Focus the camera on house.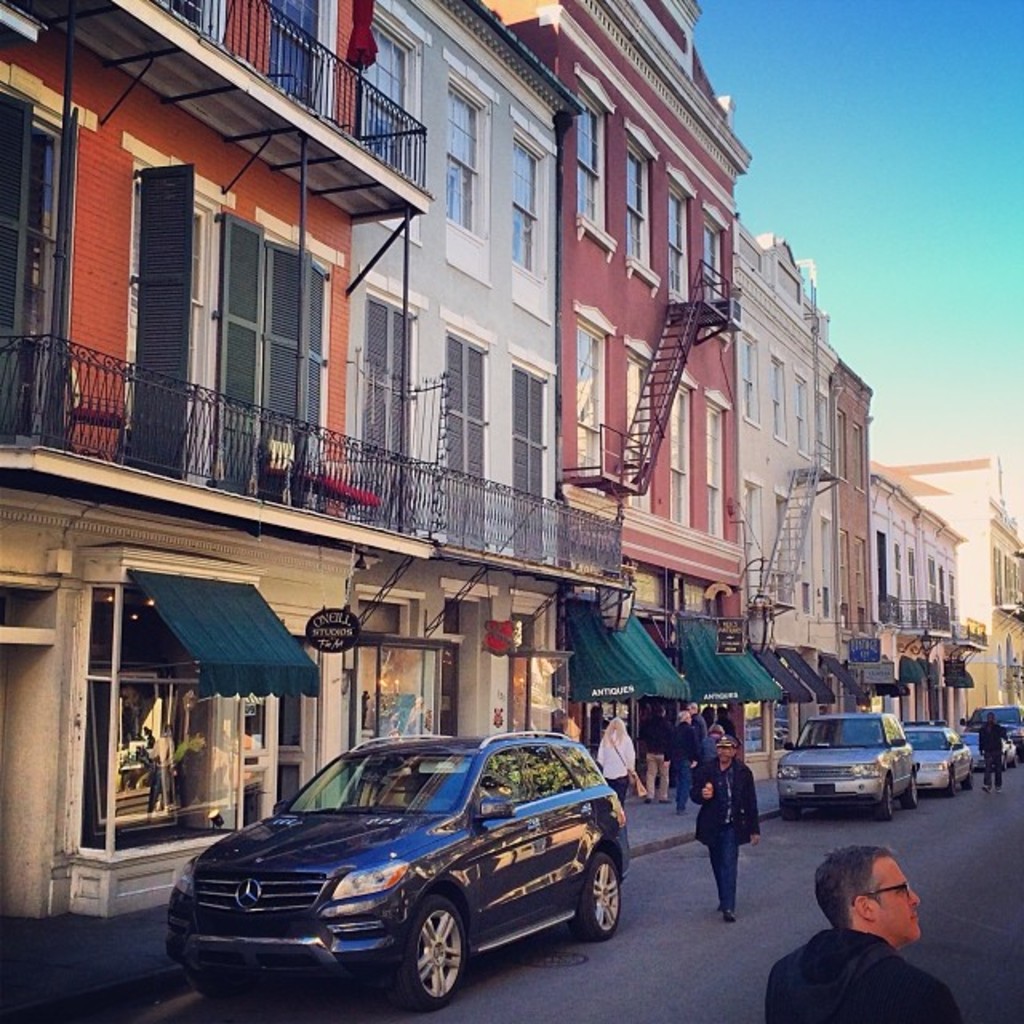
Focus region: 288/0/592/757.
